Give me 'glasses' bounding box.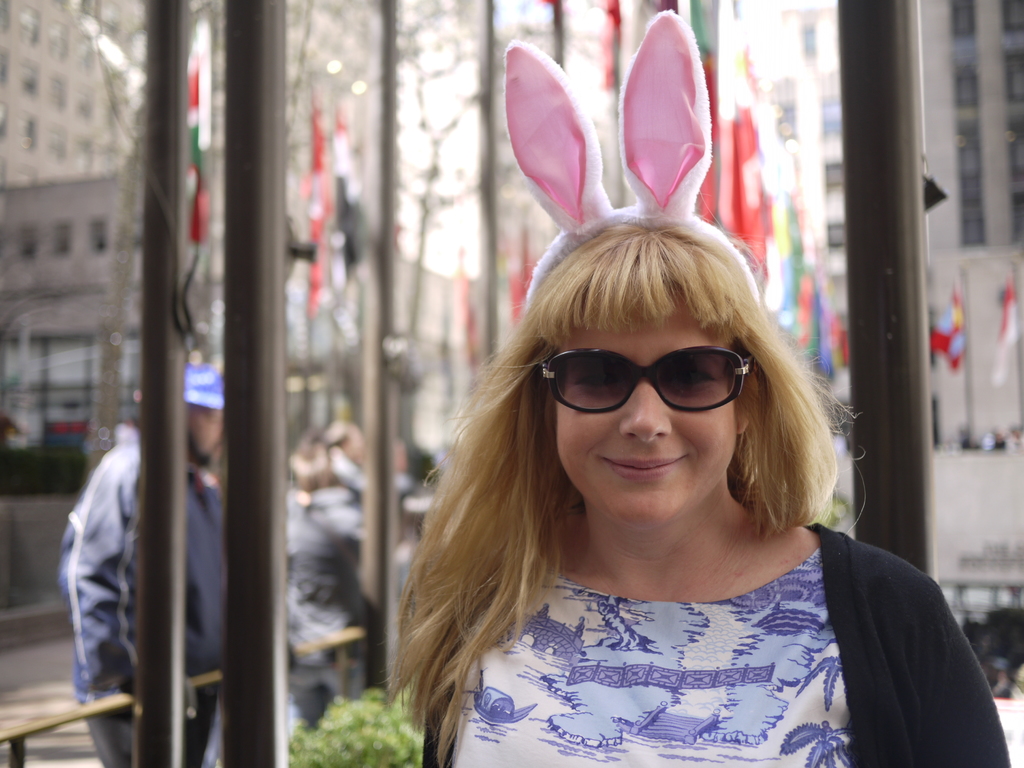
select_region(537, 342, 753, 419).
